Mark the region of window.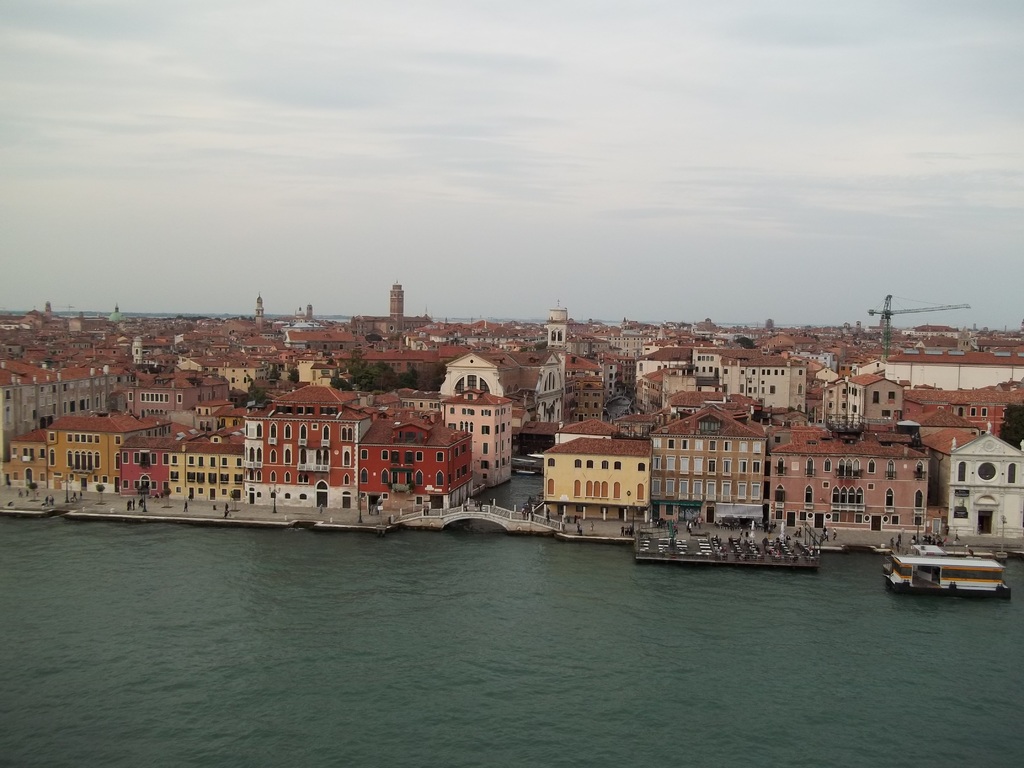
Region: <region>735, 481, 748, 500</region>.
